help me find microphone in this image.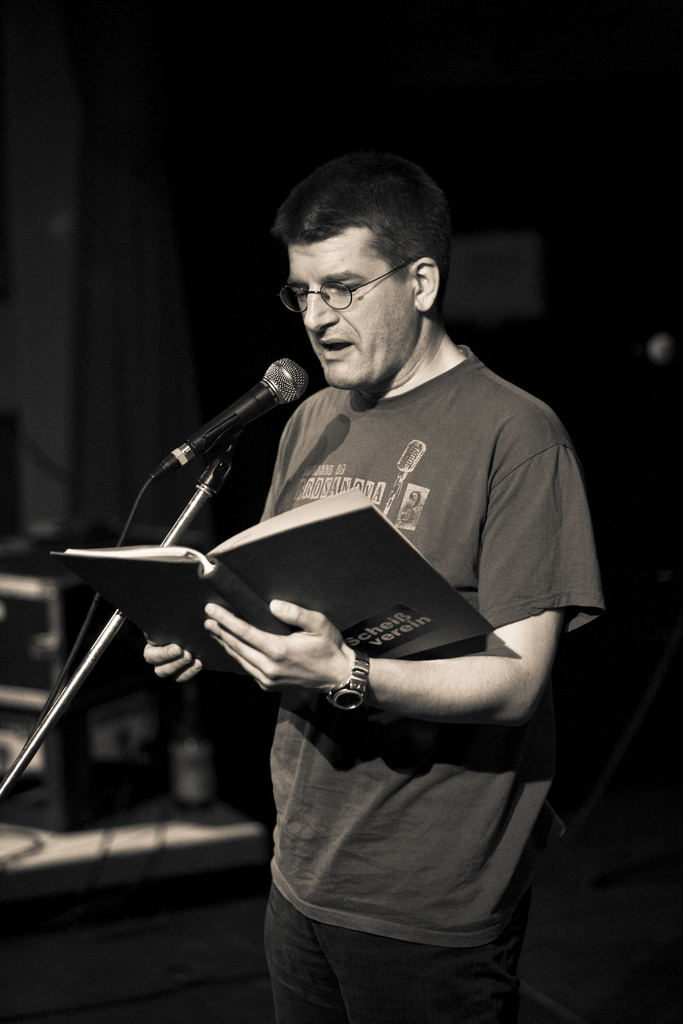
Found it: bbox(138, 351, 319, 503).
